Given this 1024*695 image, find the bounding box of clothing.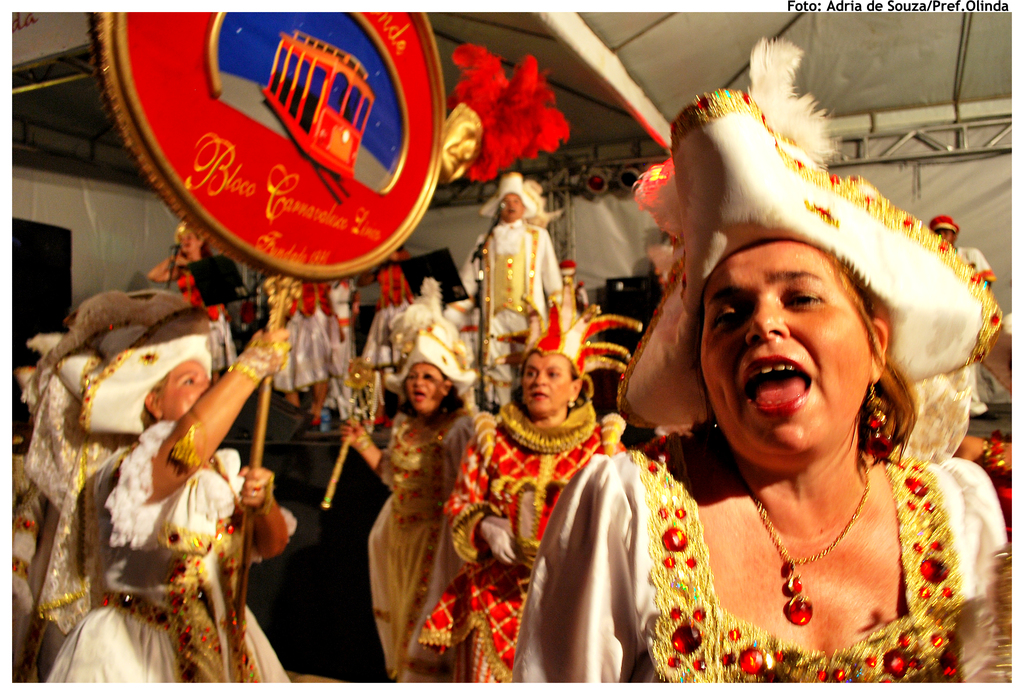
<bbox>508, 427, 1011, 689</bbox>.
